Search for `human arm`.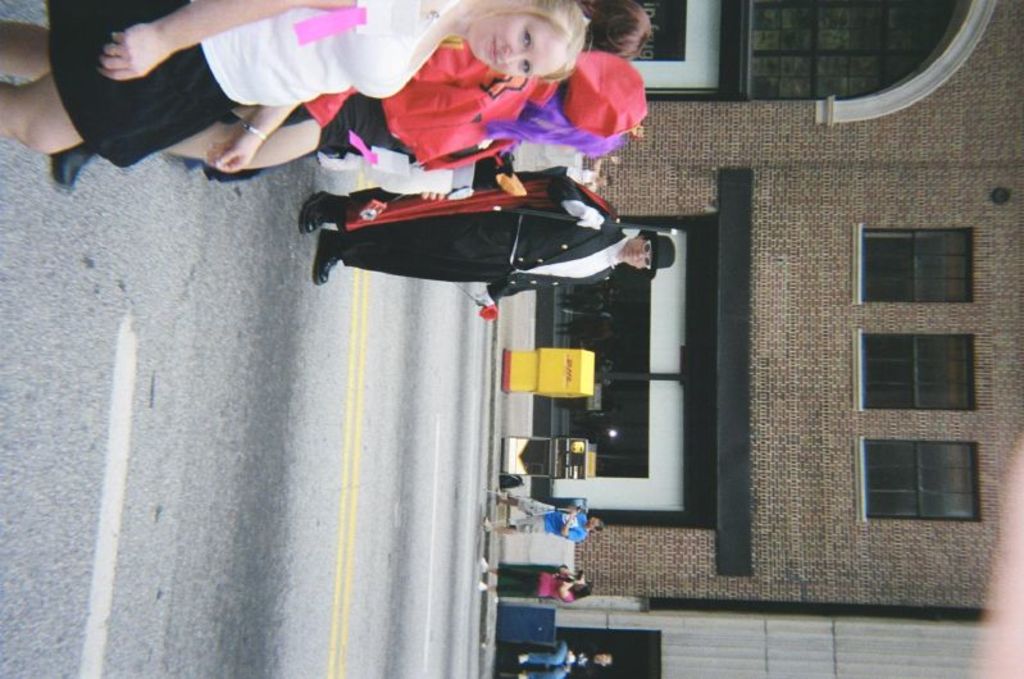
Found at select_region(541, 173, 614, 232).
